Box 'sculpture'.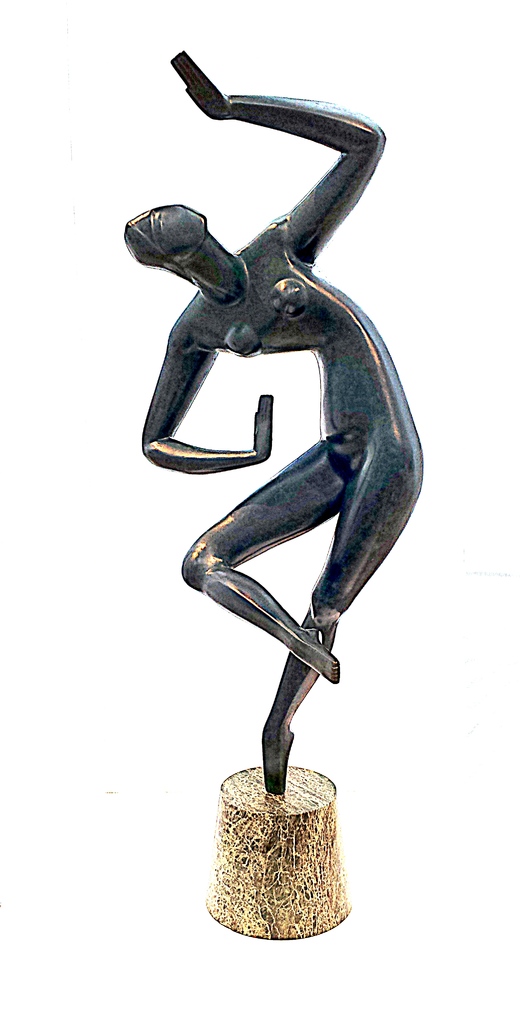
x1=144 y1=0 x2=438 y2=931.
